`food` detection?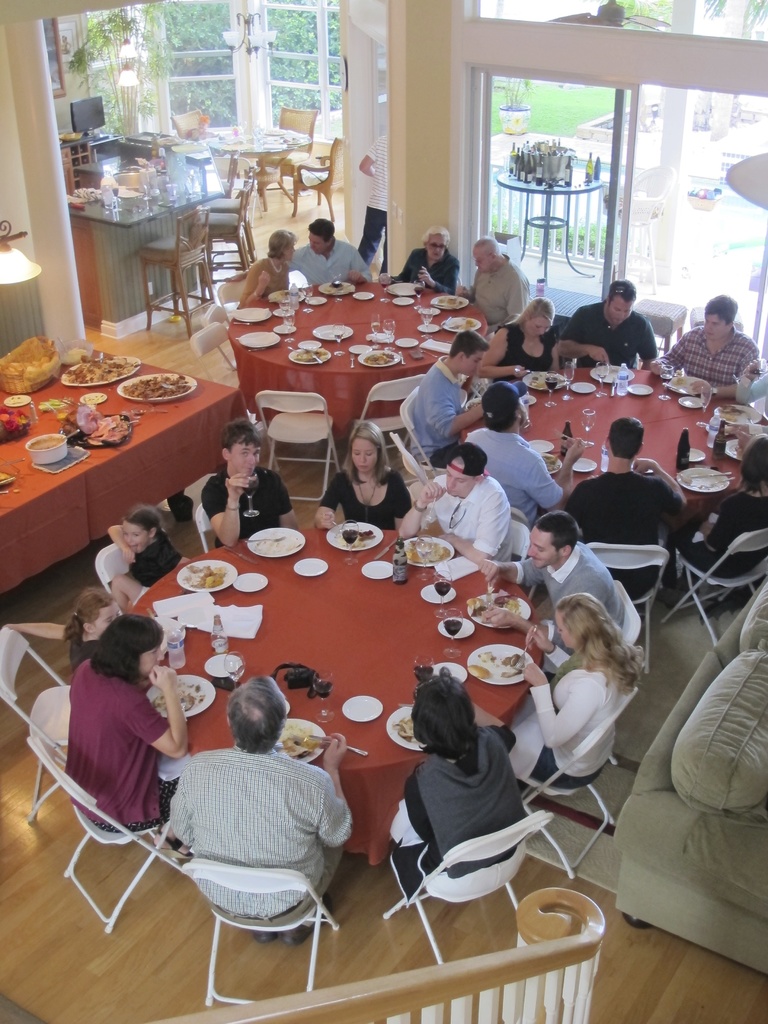
bbox(436, 296, 462, 308)
